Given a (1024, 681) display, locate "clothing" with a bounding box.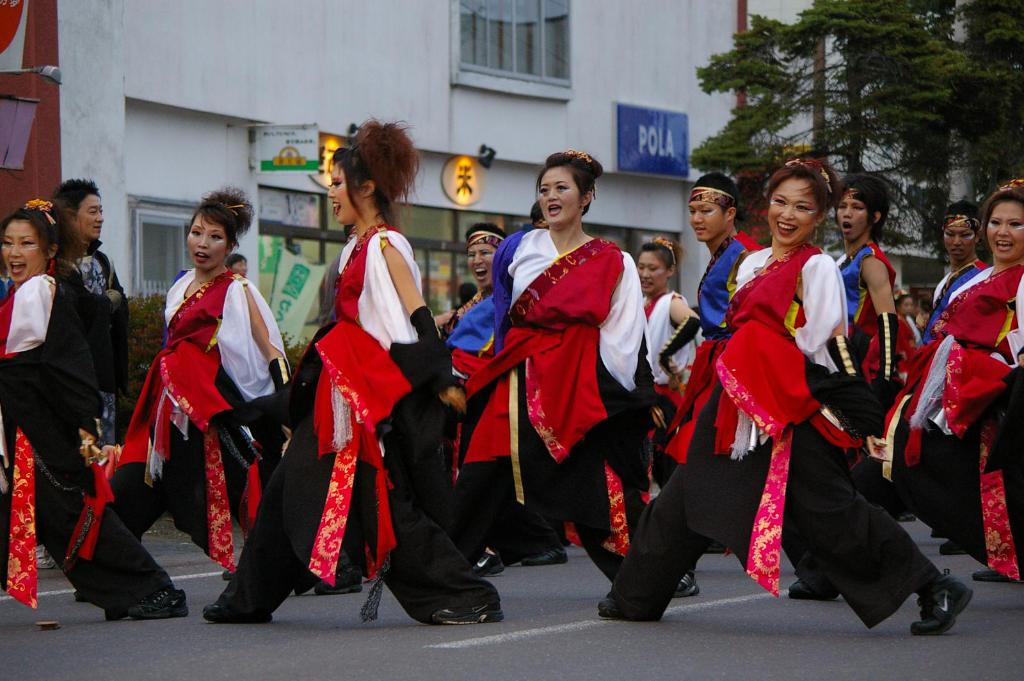
Located: select_region(102, 262, 289, 574).
